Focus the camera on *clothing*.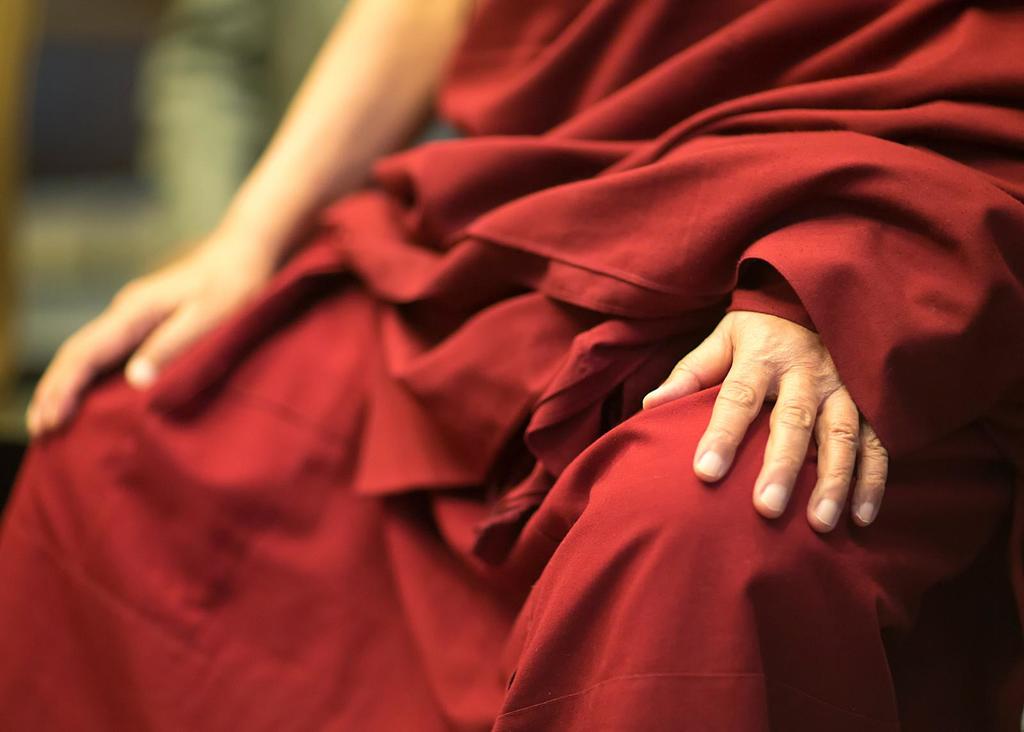
Focus region: x1=0, y1=0, x2=1023, y2=731.
